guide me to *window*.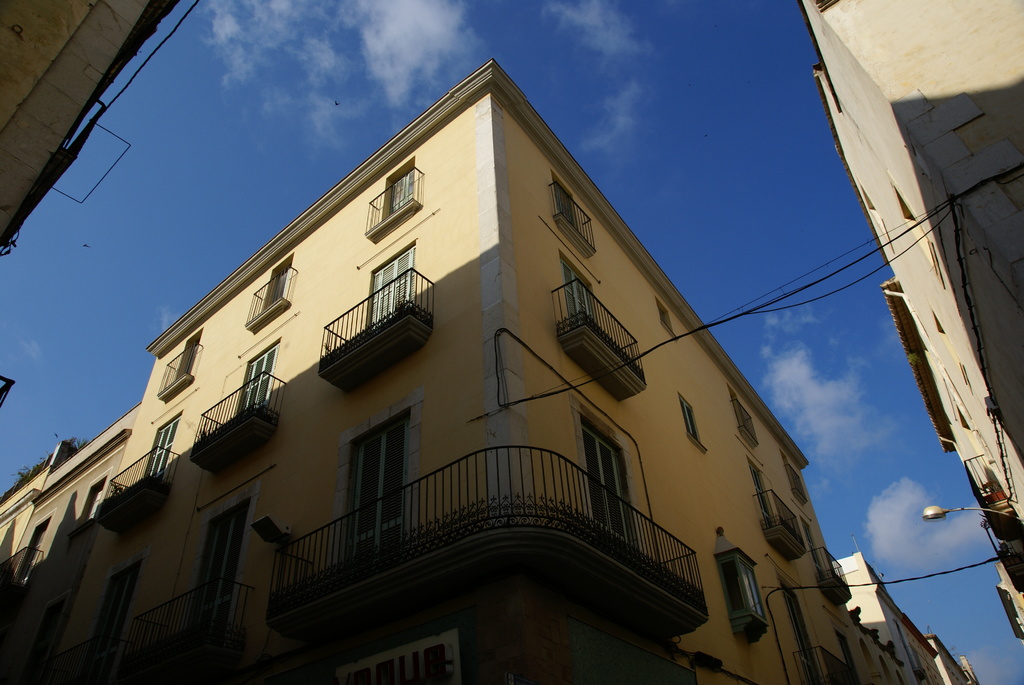
Guidance: x1=172 y1=335 x2=200 y2=381.
